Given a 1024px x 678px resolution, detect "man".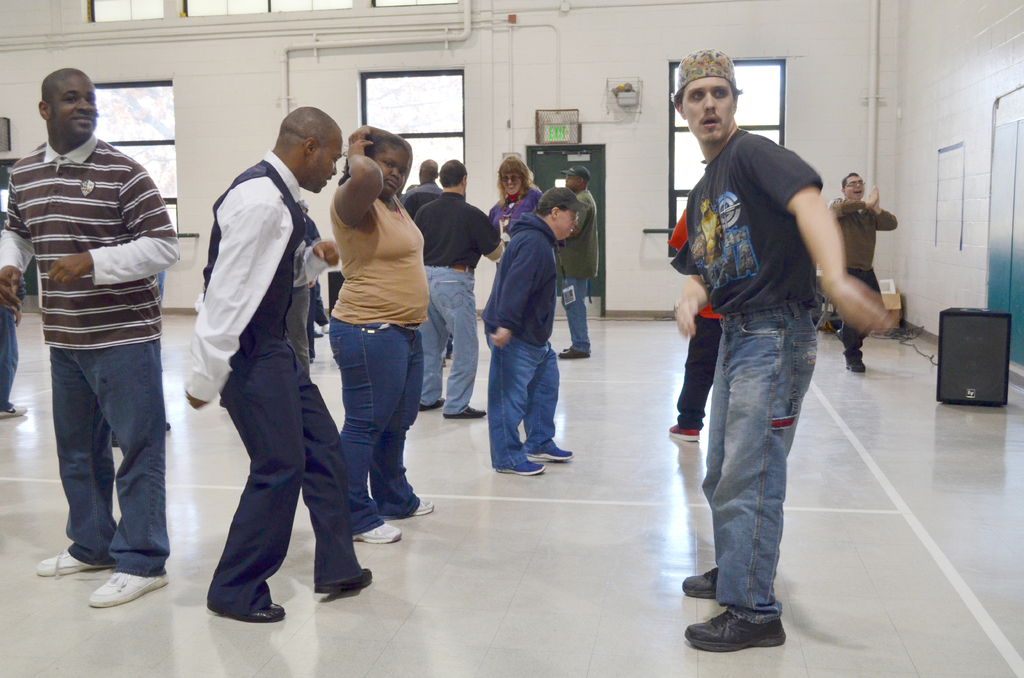
rect(0, 67, 181, 608).
